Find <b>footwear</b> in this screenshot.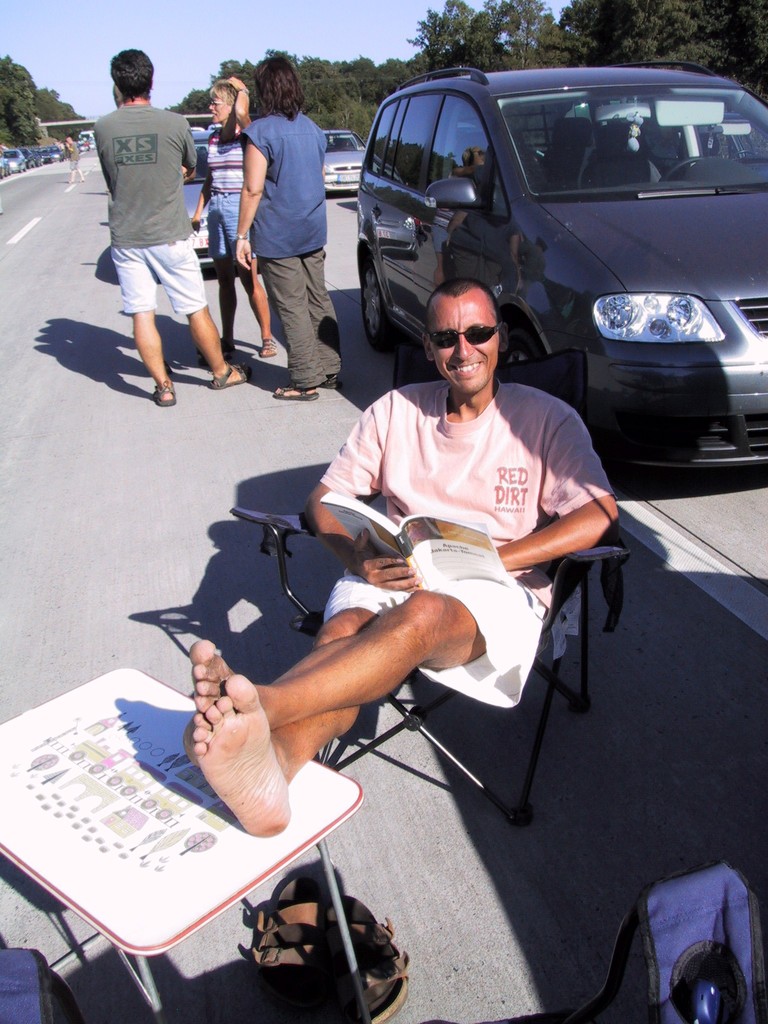
The bounding box for <b>footwear</b> is 271, 382, 317, 399.
